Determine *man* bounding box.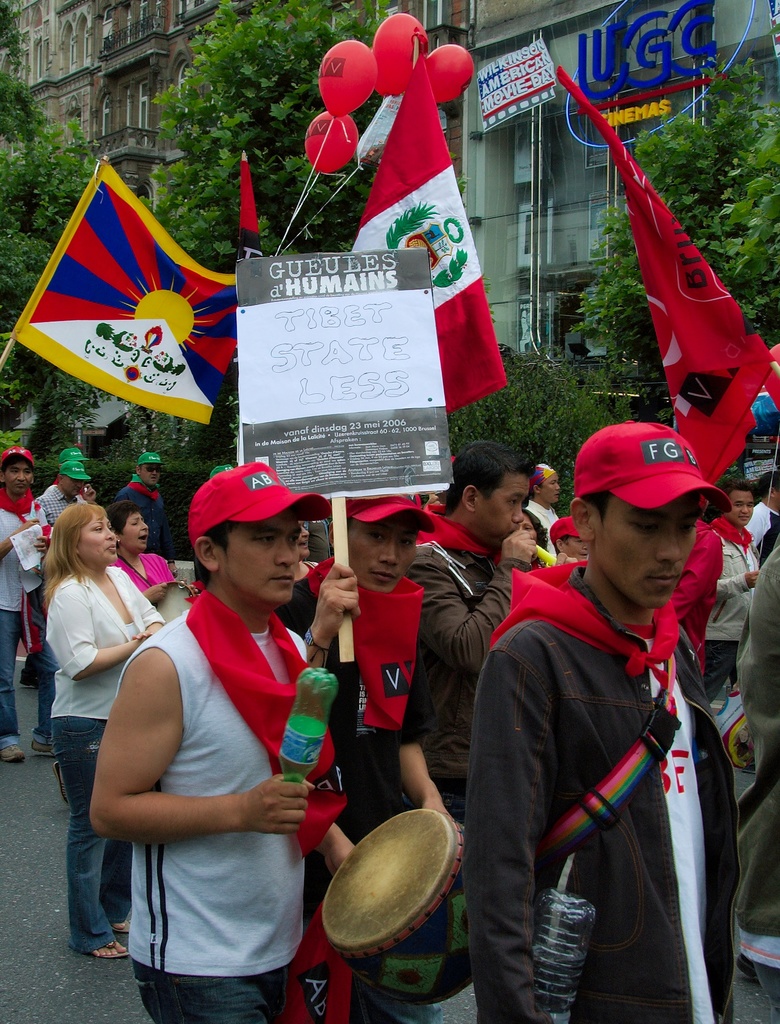
Determined: detection(0, 445, 63, 764).
